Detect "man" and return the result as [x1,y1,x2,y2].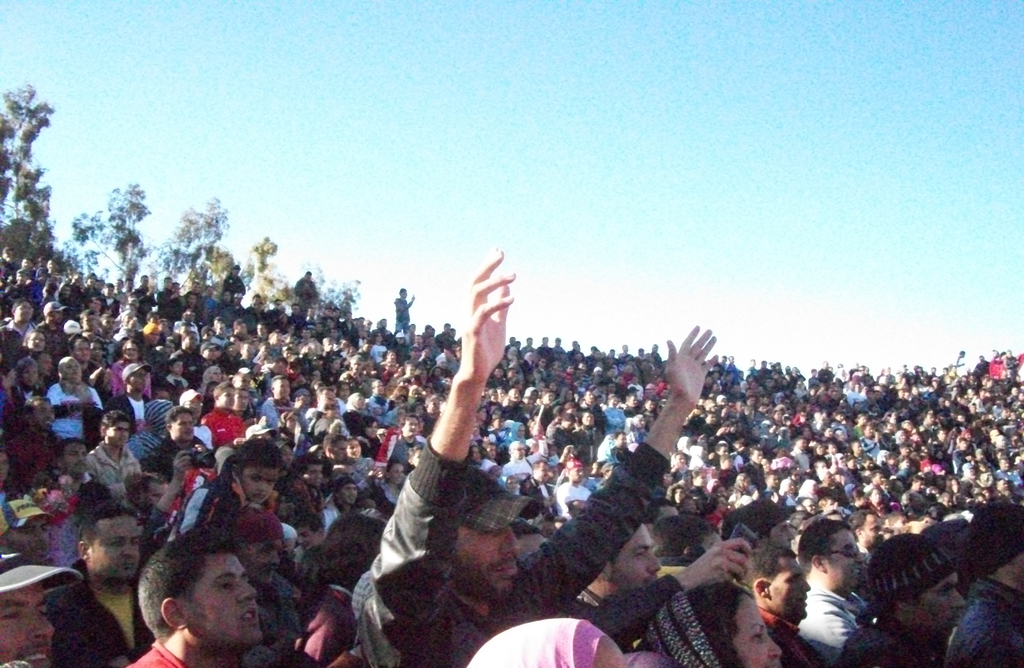
[60,440,118,517].
